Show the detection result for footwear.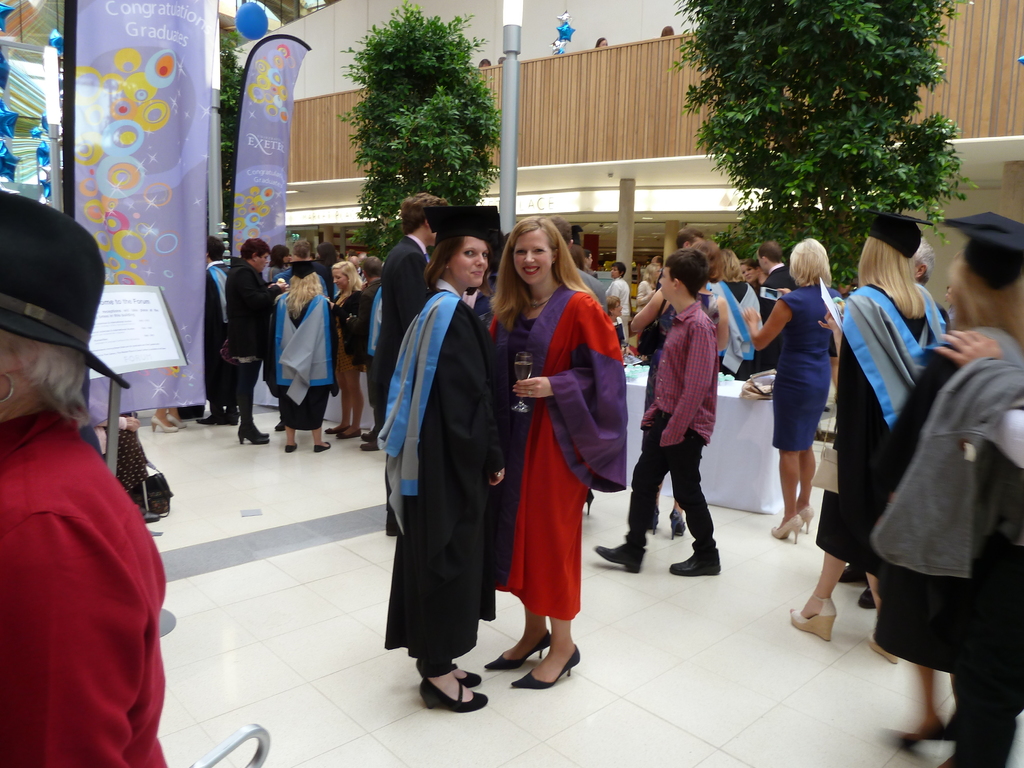
(x1=870, y1=632, x2=899, y2=669).
